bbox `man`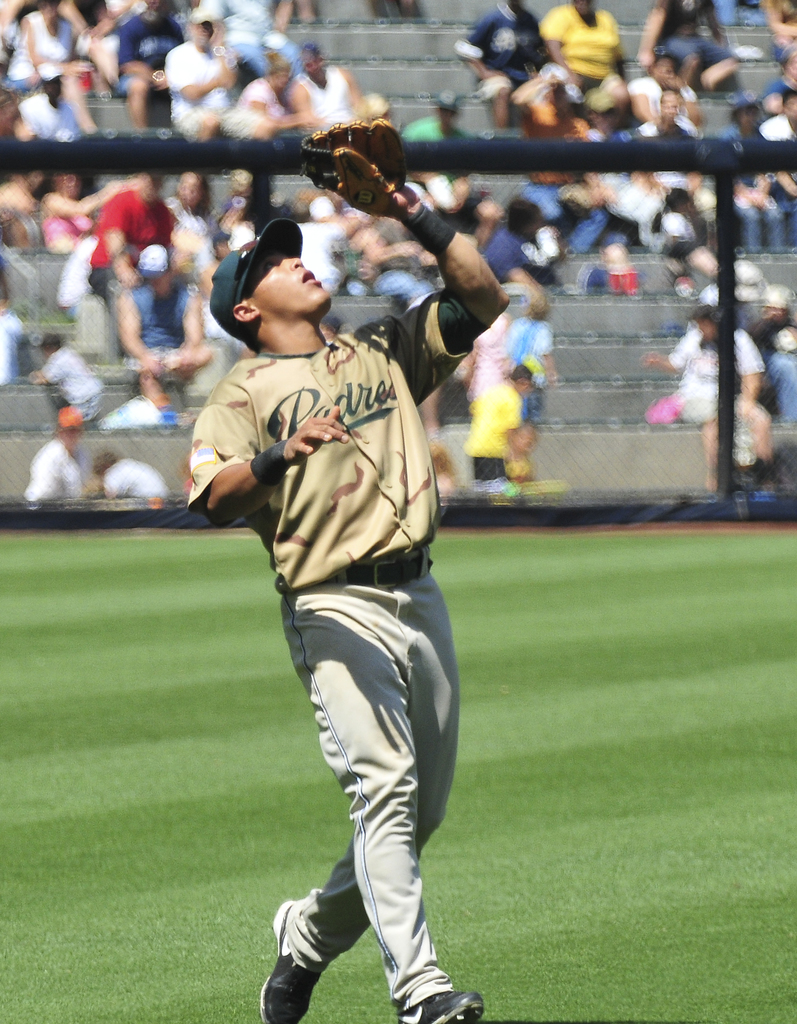
pyautogui.locateOnScreen(396, 88, 502, 240)
